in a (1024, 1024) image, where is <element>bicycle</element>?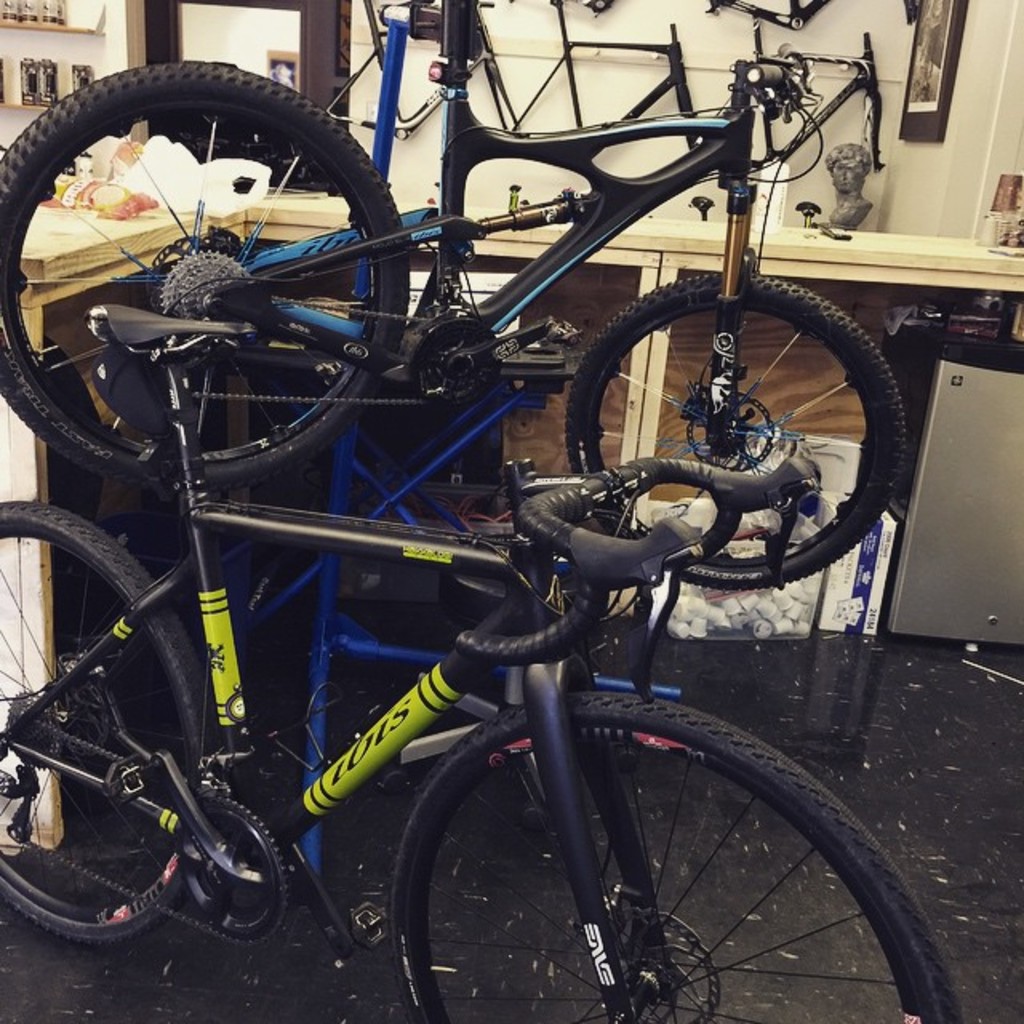
region(0, 307, 962, 1022).
